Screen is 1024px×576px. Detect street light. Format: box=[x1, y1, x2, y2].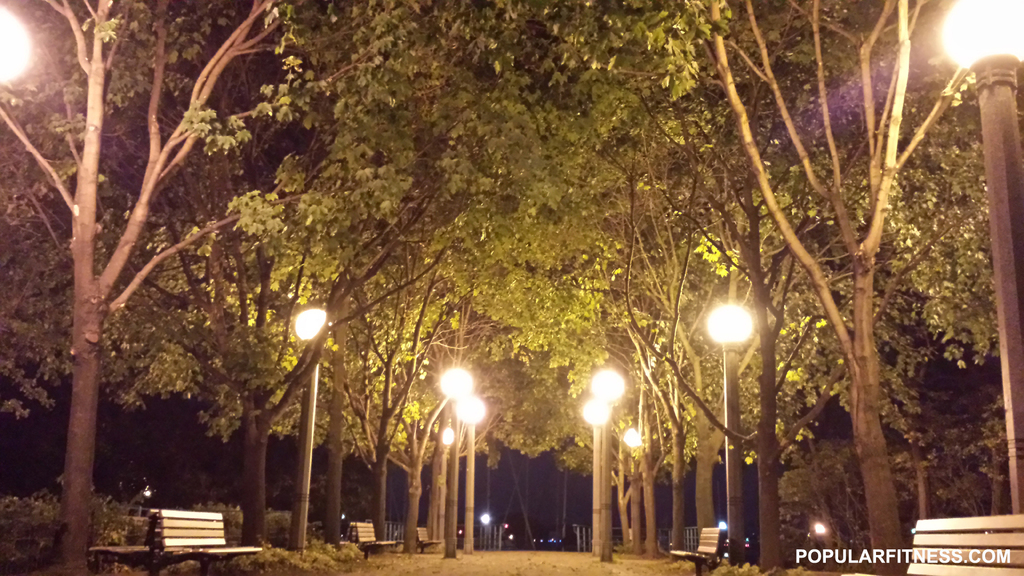
box=[584, 369, 625, 570].
